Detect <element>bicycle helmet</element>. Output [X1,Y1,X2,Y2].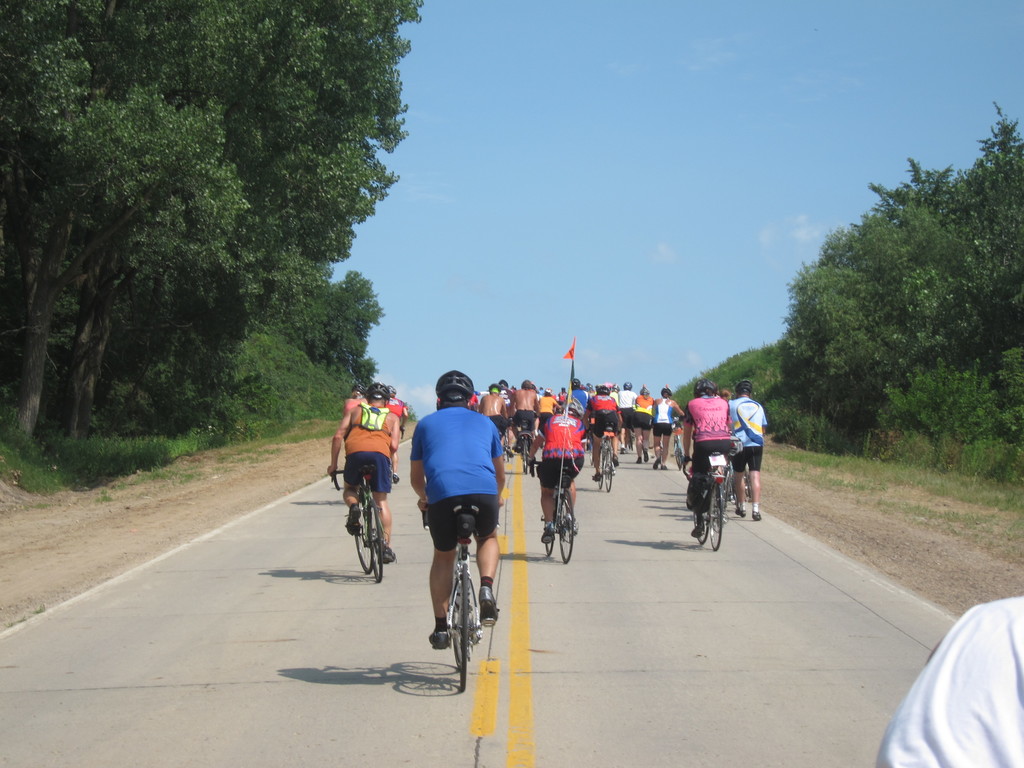
[370,384,390,397].
